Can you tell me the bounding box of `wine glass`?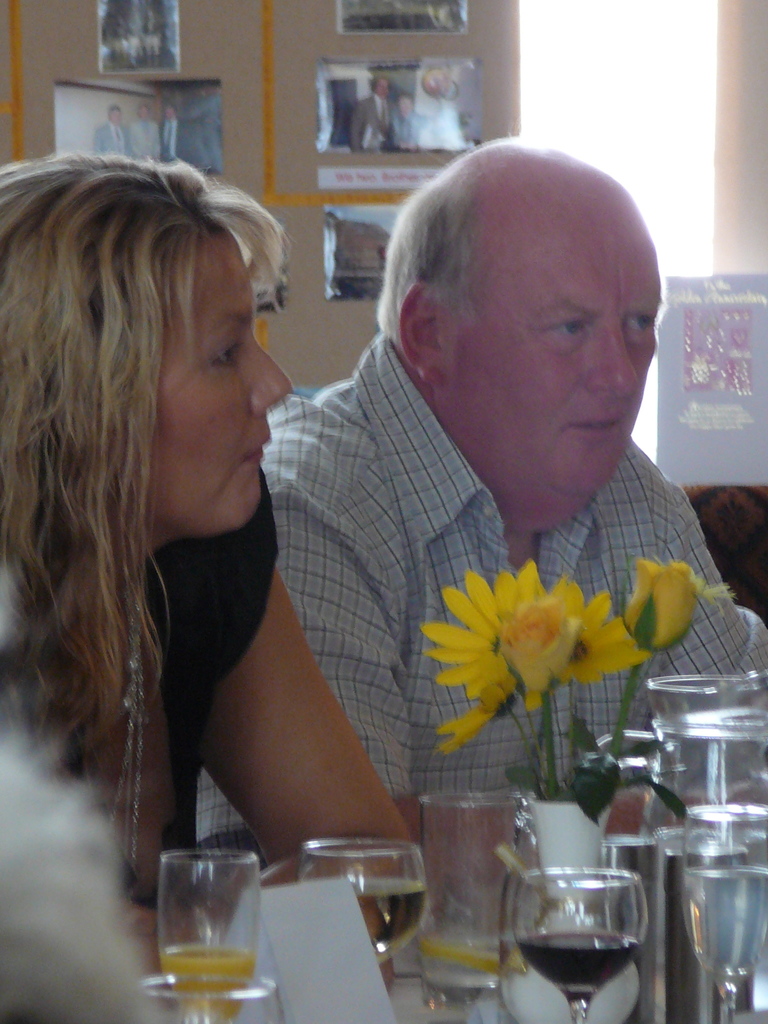
pyautogui.locateOnScreen(678, 803, 767, 1023).
